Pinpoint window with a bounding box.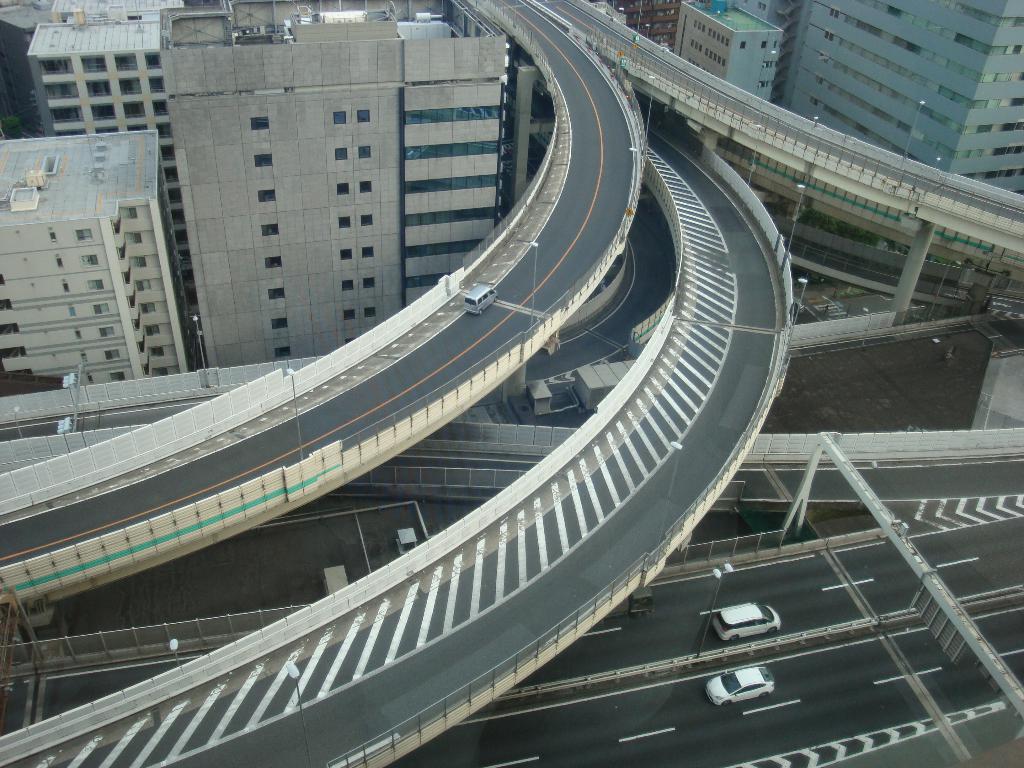
{"left": 339, "top": 246, "right": 355, "bottom": 265}.
